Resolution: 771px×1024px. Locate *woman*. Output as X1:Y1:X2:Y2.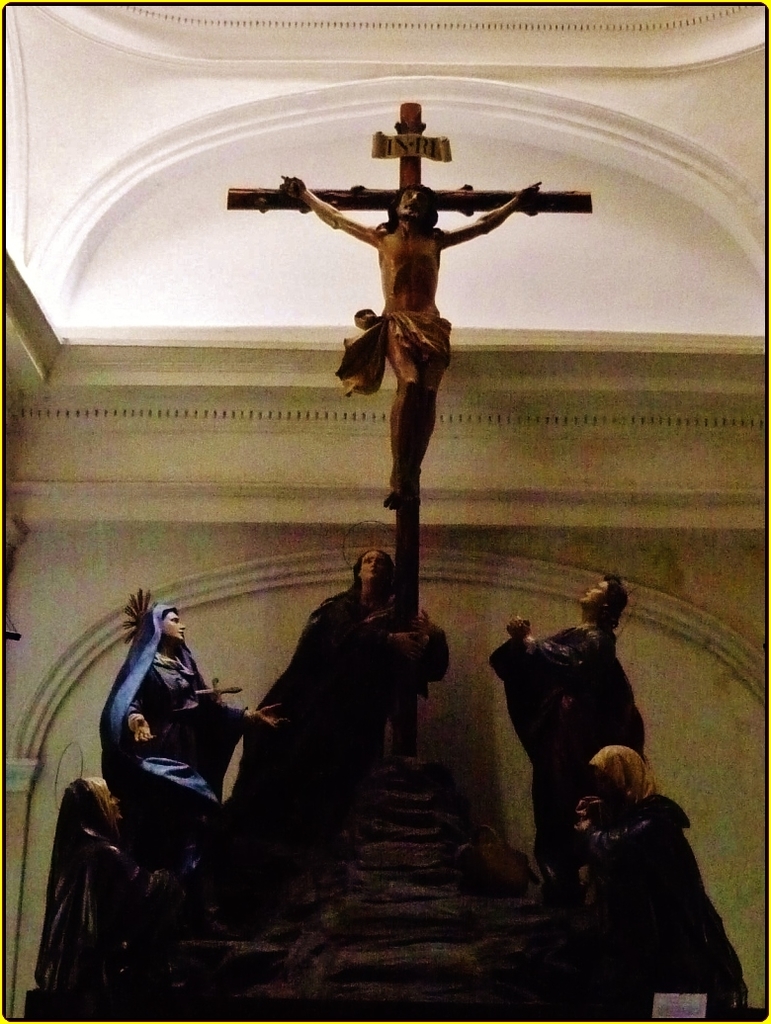
487:573:659:848.
